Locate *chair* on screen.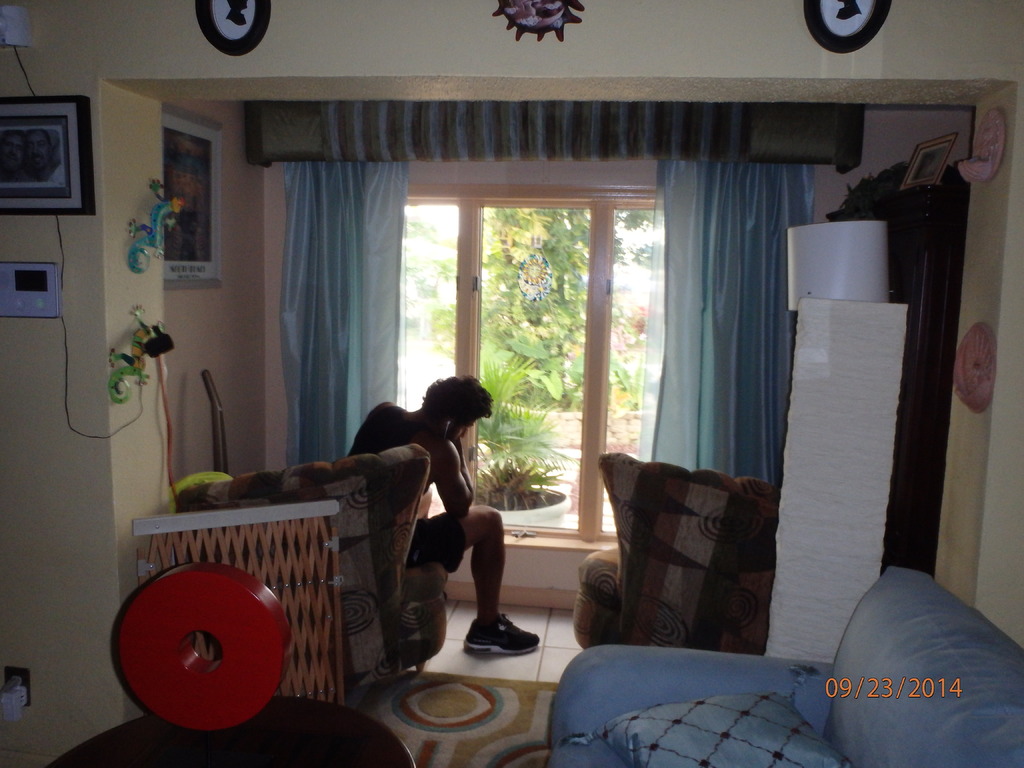
On screen at <box>175,440,449,672</box>.
